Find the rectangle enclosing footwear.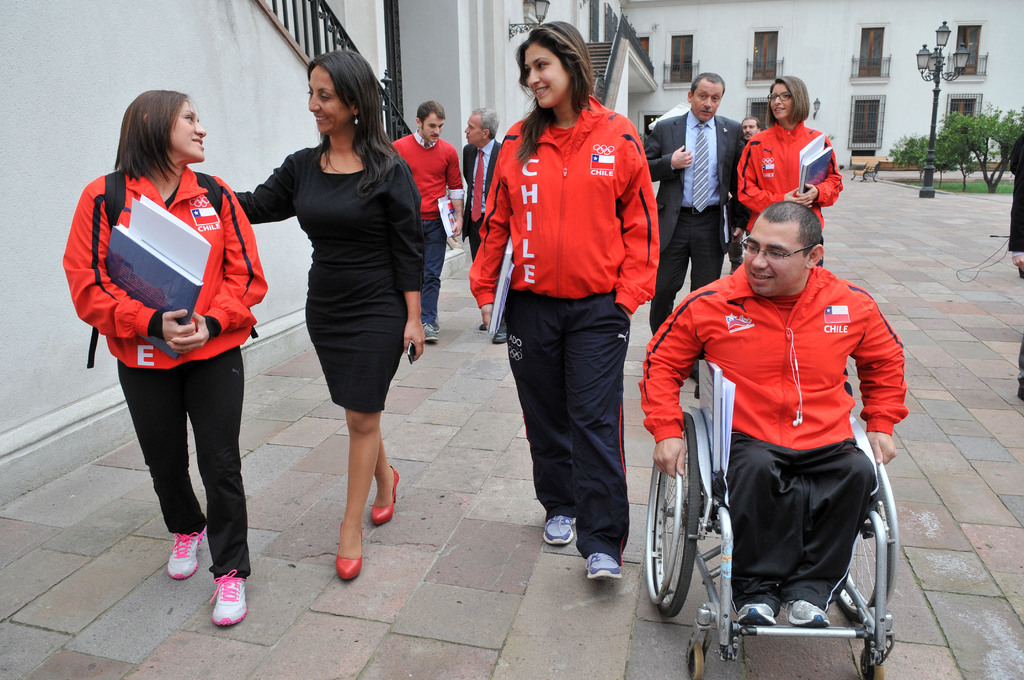
<region>369, 466, 400, 525</region>.
